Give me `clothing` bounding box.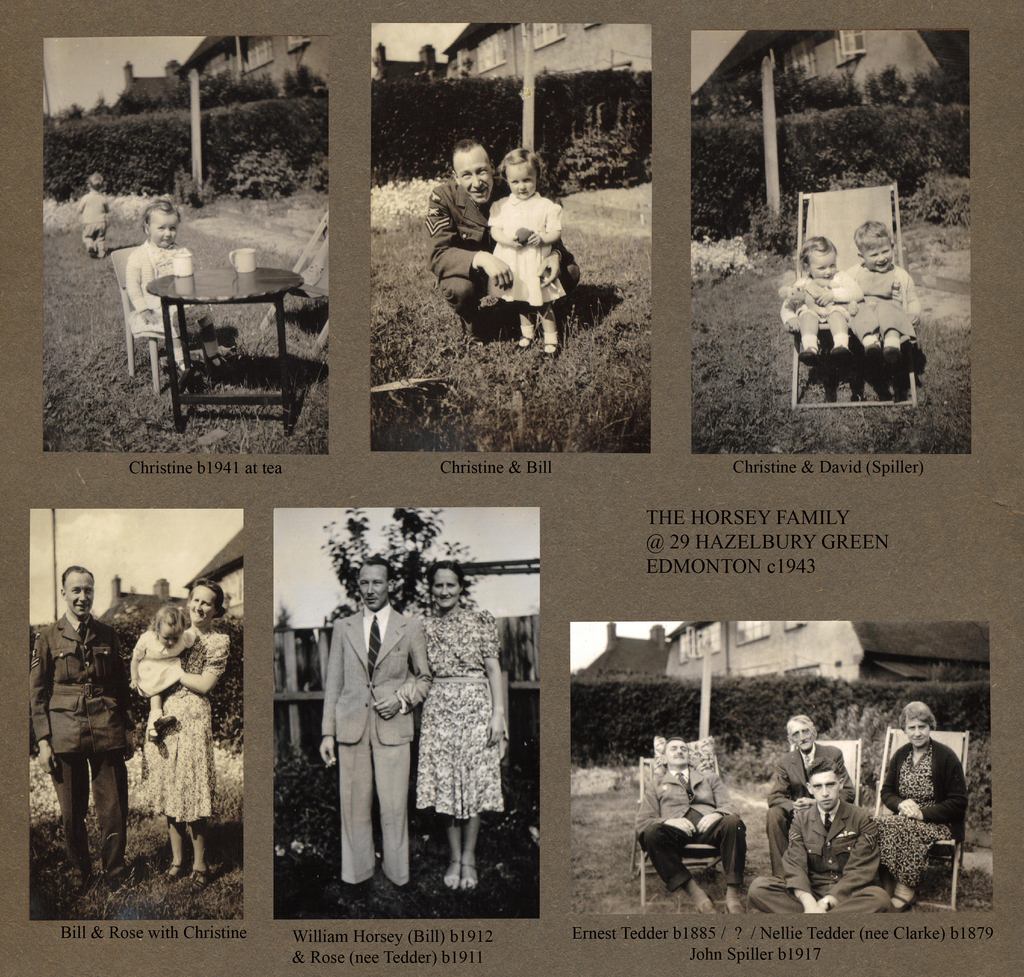
box=[783, 798, 895, 916].
